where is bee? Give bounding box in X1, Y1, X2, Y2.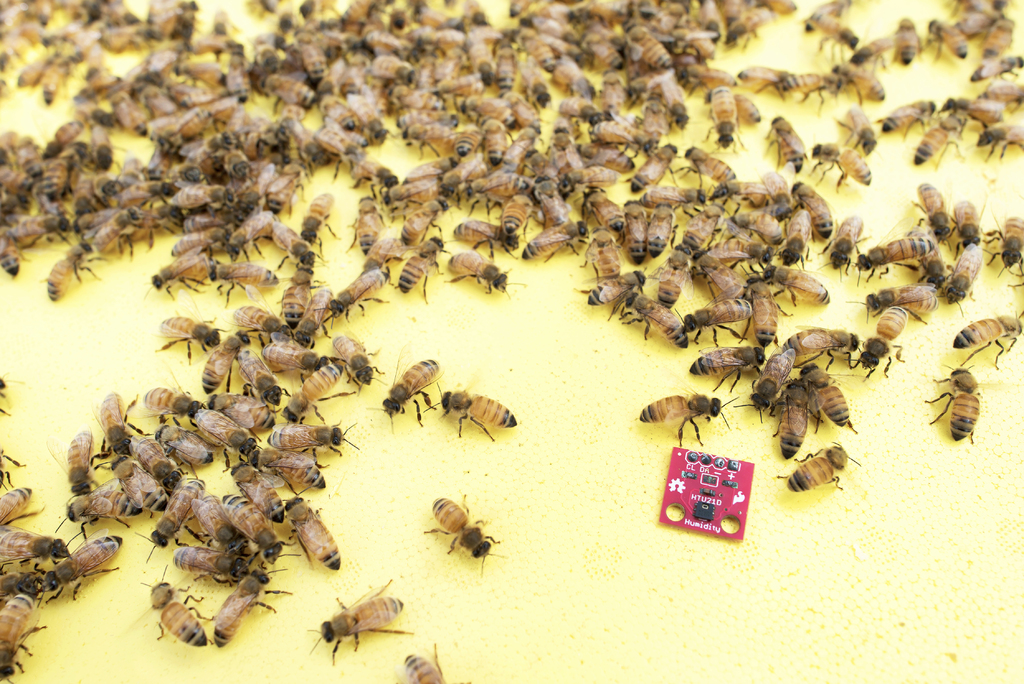
944, 309, 1023, 363.
